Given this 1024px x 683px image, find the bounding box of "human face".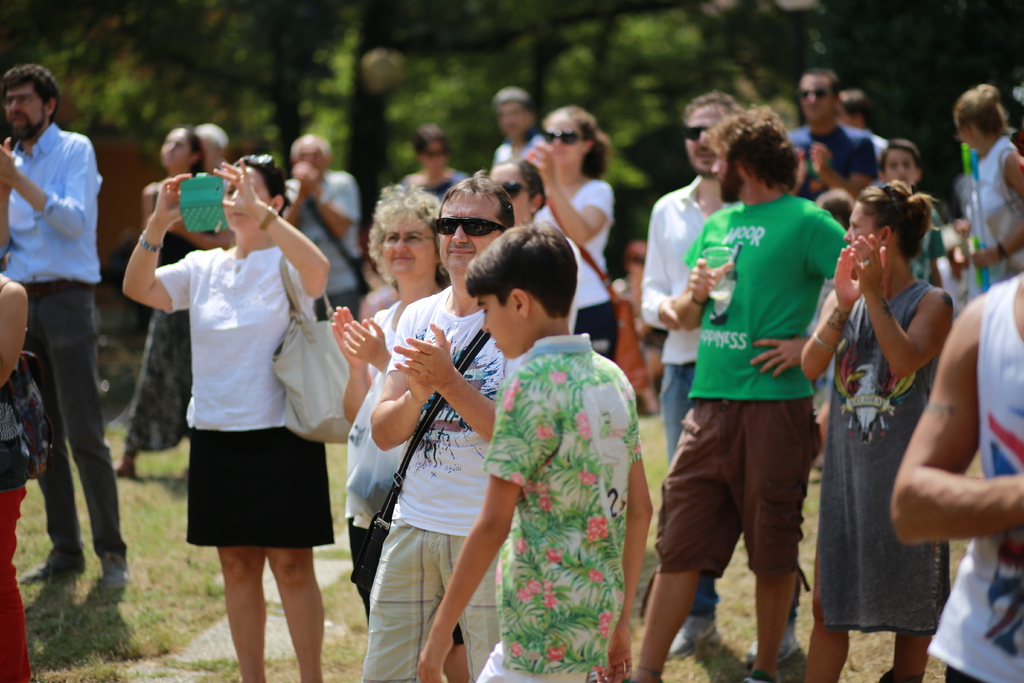
BBox(684, 104, 732, 170).
